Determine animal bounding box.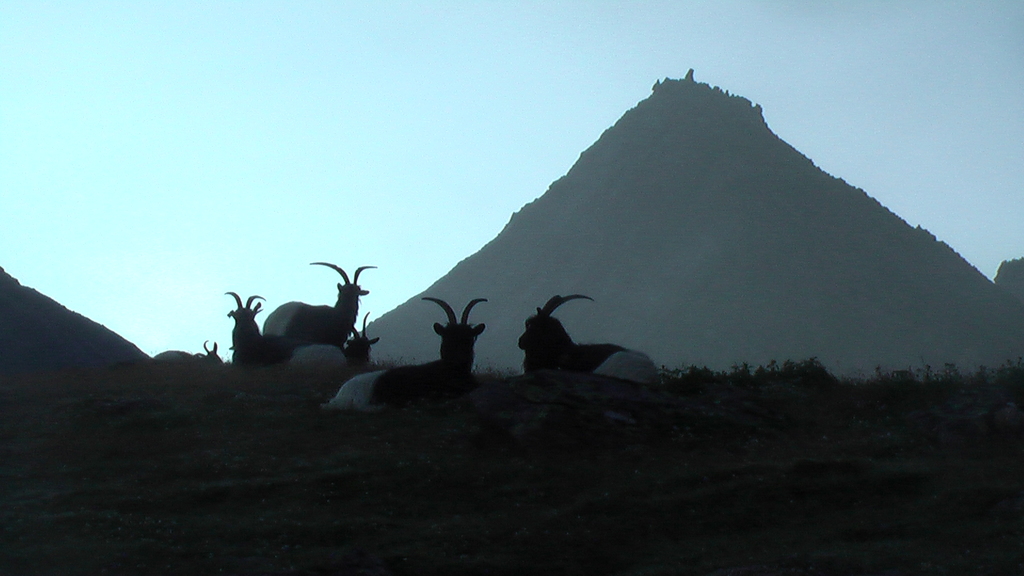
Determined: (x1=260, y1=260, x2=381, y2=353).
